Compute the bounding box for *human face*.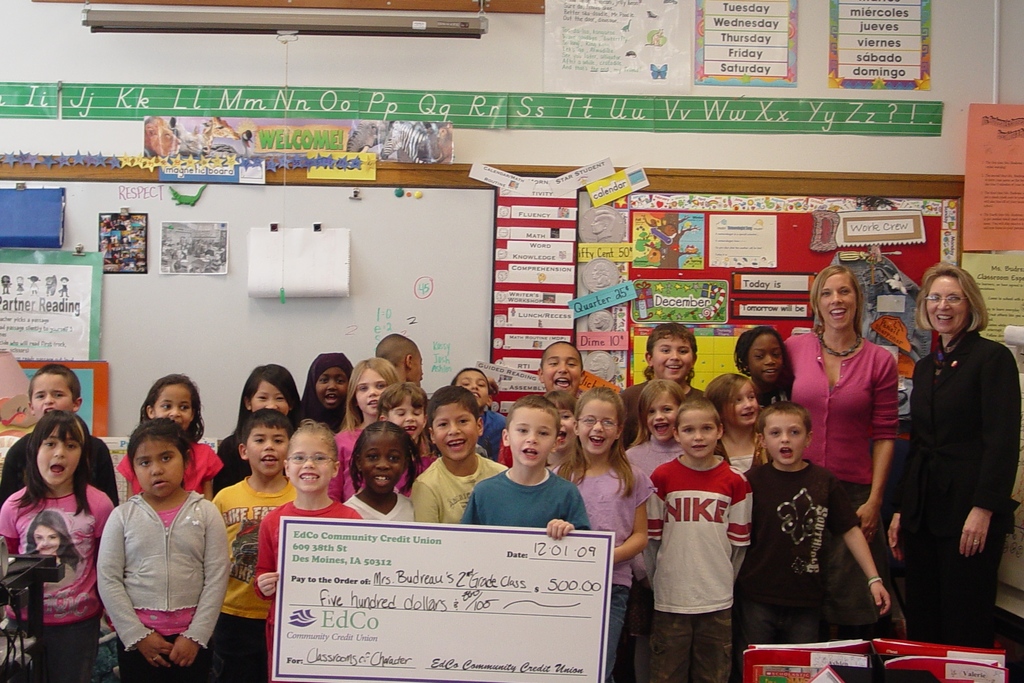
812/273/856/331.
